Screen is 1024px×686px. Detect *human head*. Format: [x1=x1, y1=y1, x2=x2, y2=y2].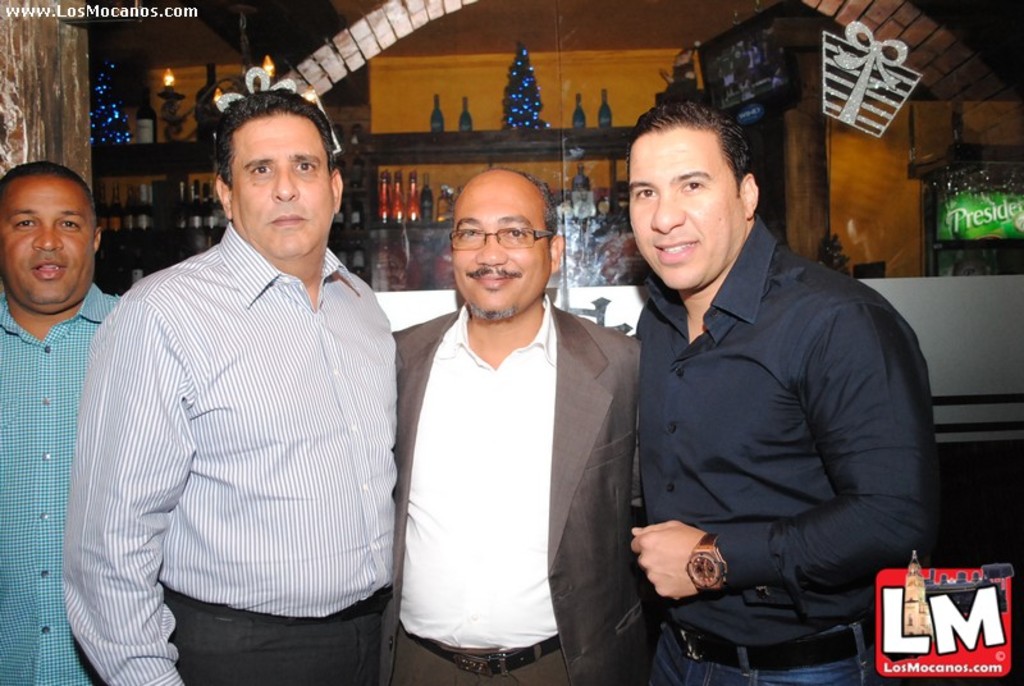
[x1=622, y1=96, x2=764, y2=261].
